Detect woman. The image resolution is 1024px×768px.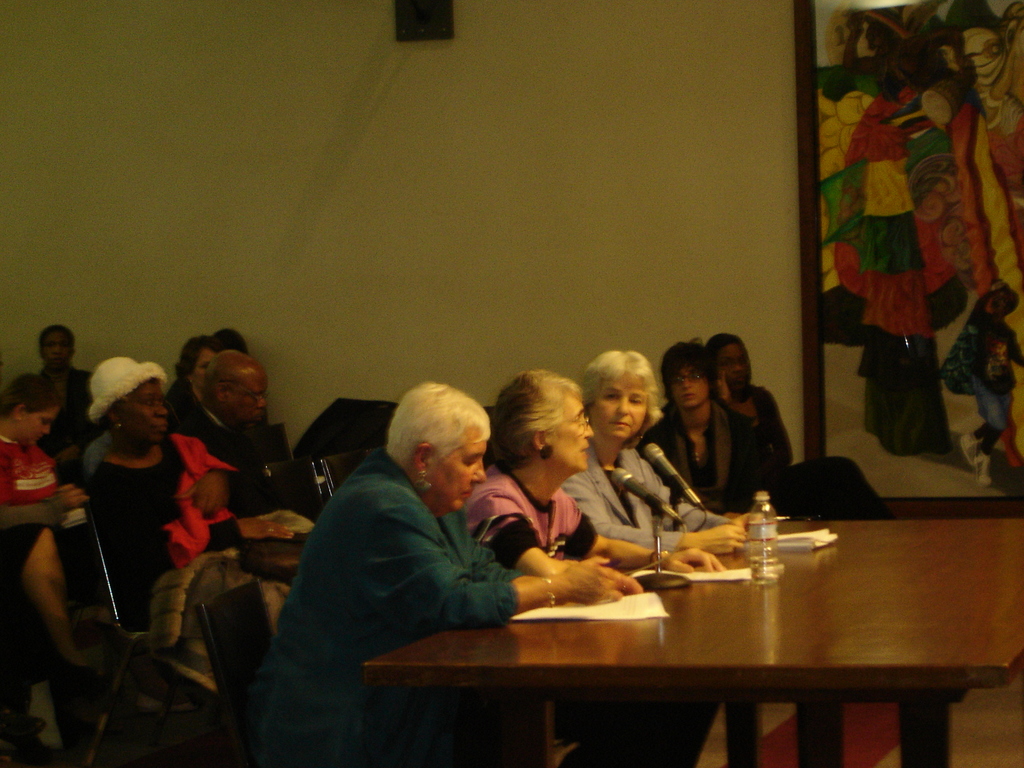
268,383,632,767.
